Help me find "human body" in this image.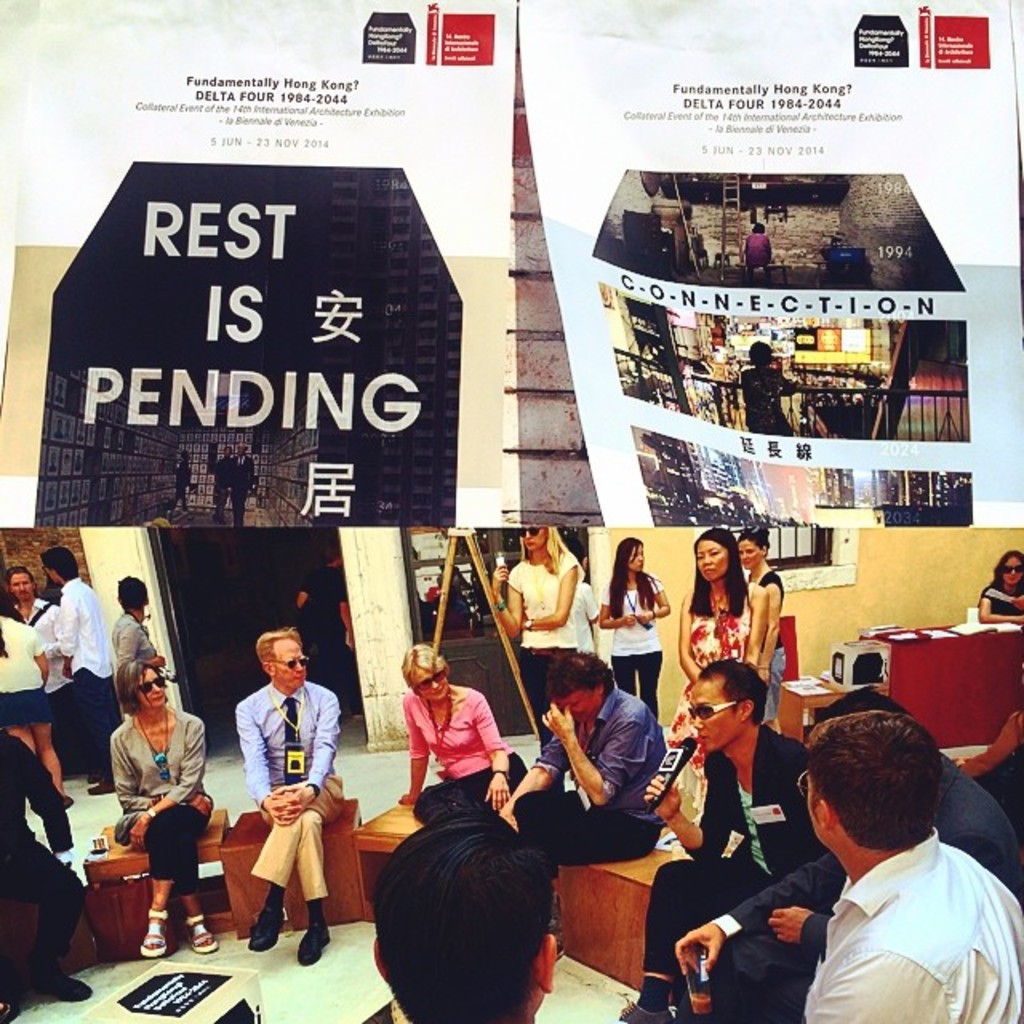
Found it: select_region(232, 685, 344, 970).
